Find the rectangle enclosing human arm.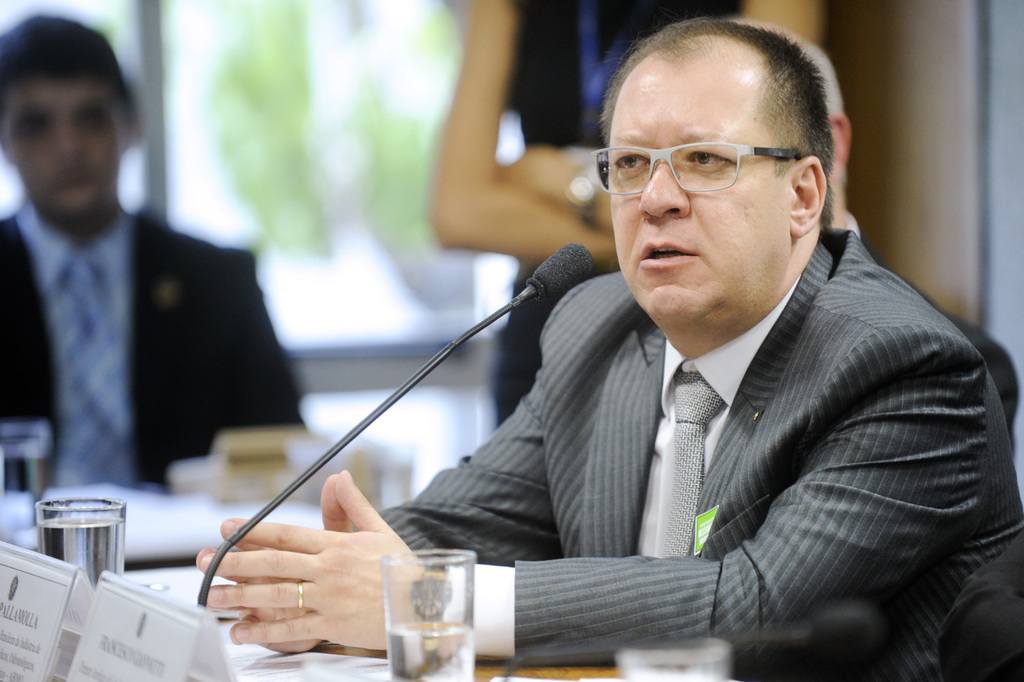
{"left": 213, "top": 357, "right": 560, "bottom": 652}.
